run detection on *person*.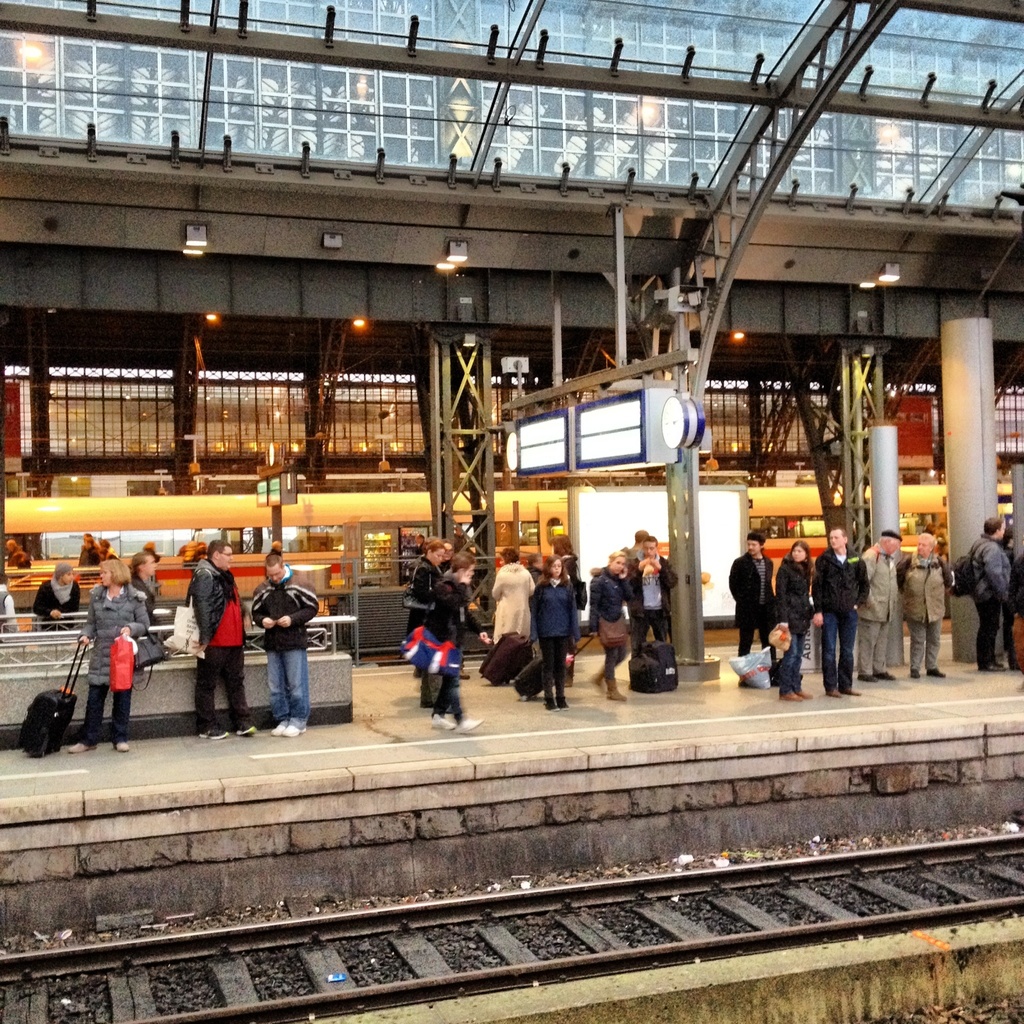
Result: box=[408, 538, 443, 683].
